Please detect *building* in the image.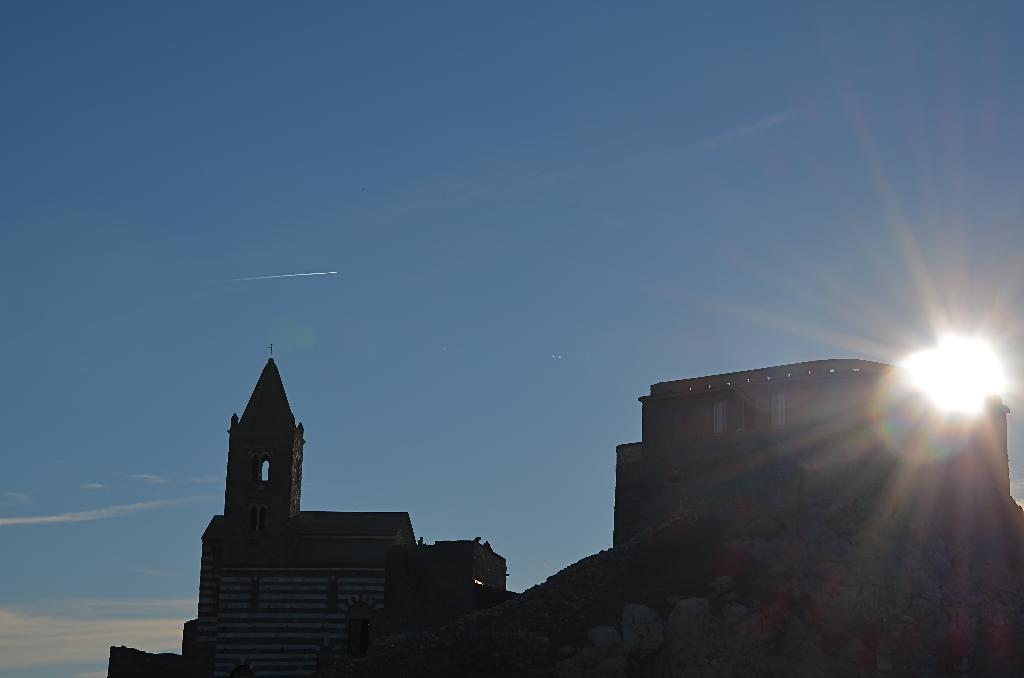
bbox(106, 352, 417, 677).
